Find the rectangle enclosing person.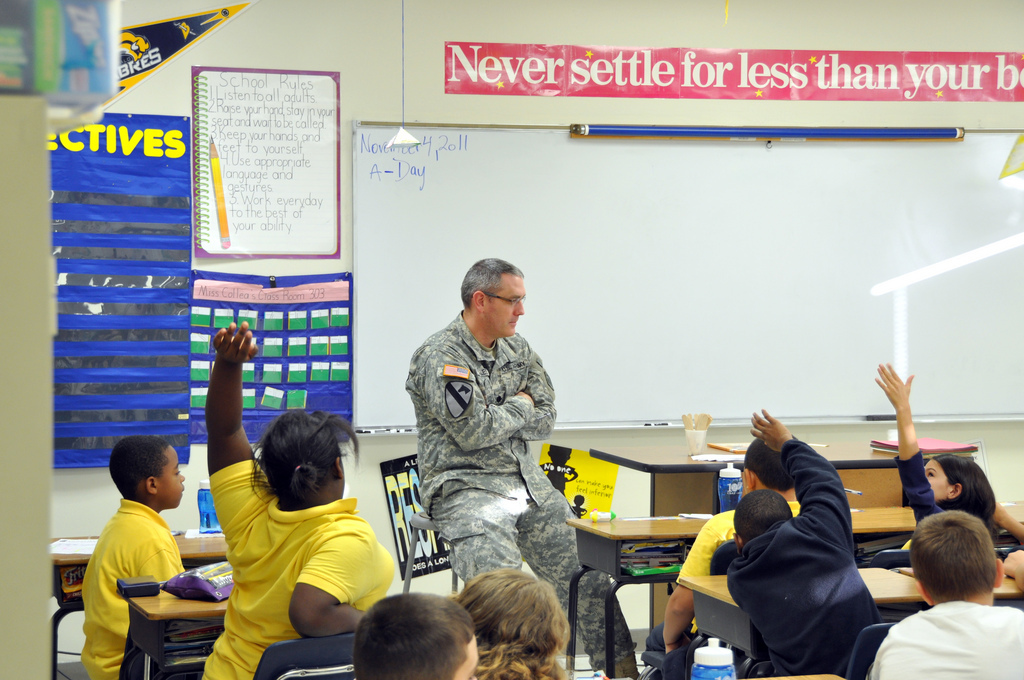
[x1=404, y1=252, x2=642, y2=679].
